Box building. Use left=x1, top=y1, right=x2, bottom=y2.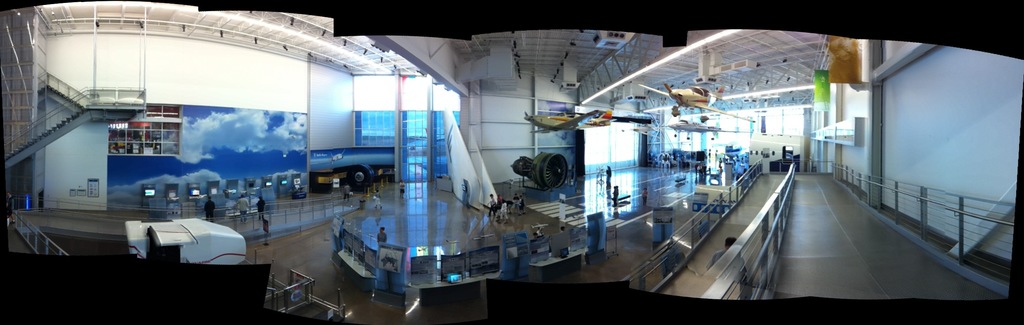
left=0, top=0, right=1023, bottom=324.
